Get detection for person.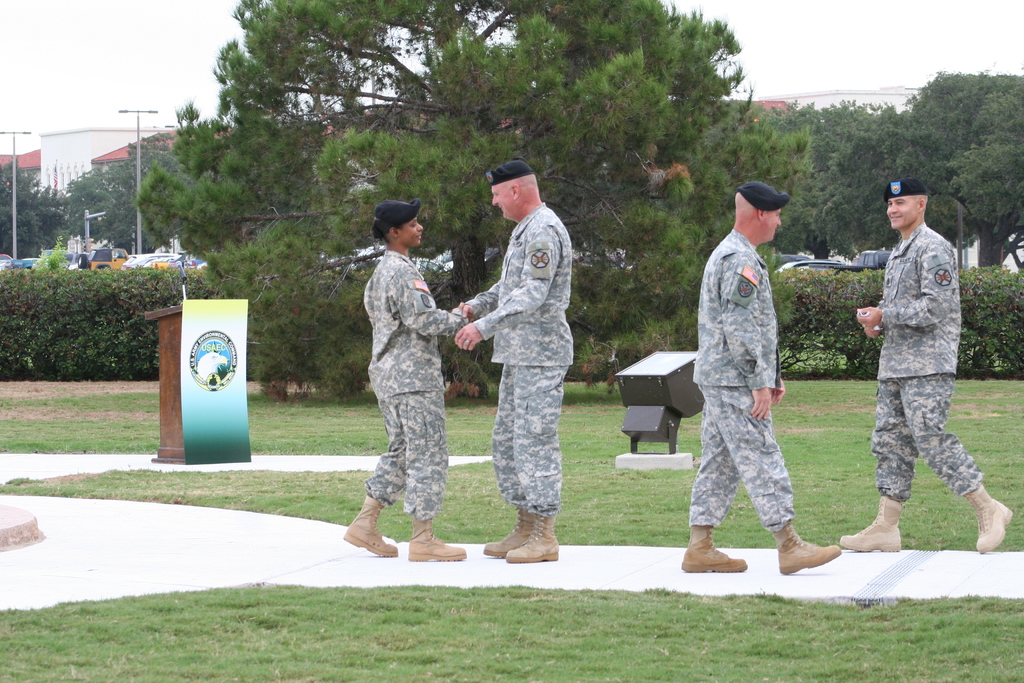
Detection: bbox(456, 161, 577, 567).
